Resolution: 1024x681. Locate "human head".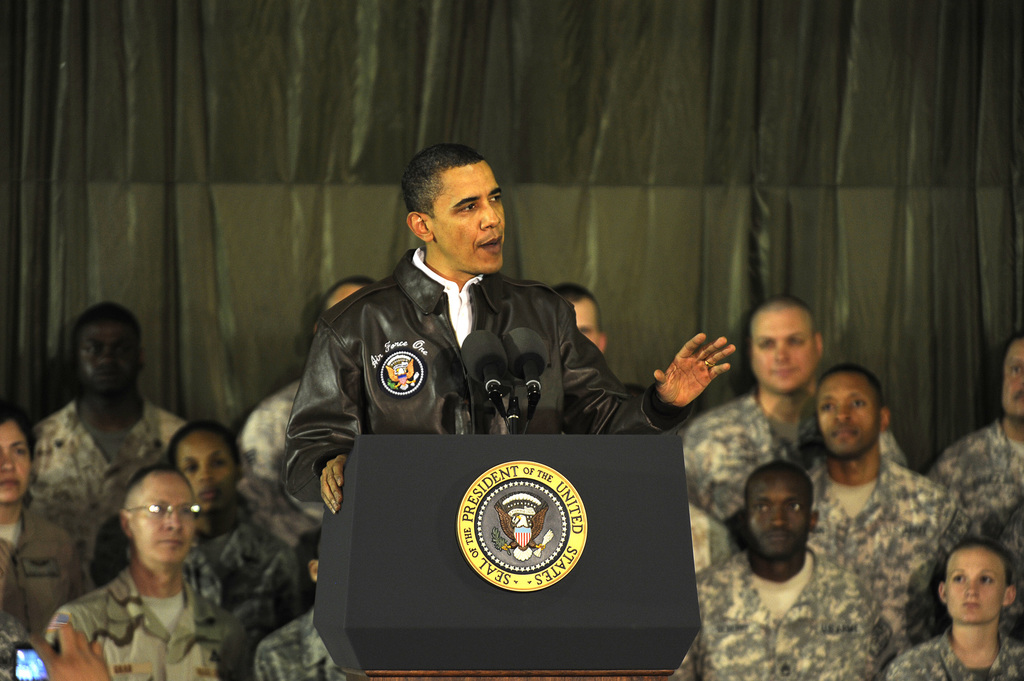
bbox(998, 330, 1023, 423).
